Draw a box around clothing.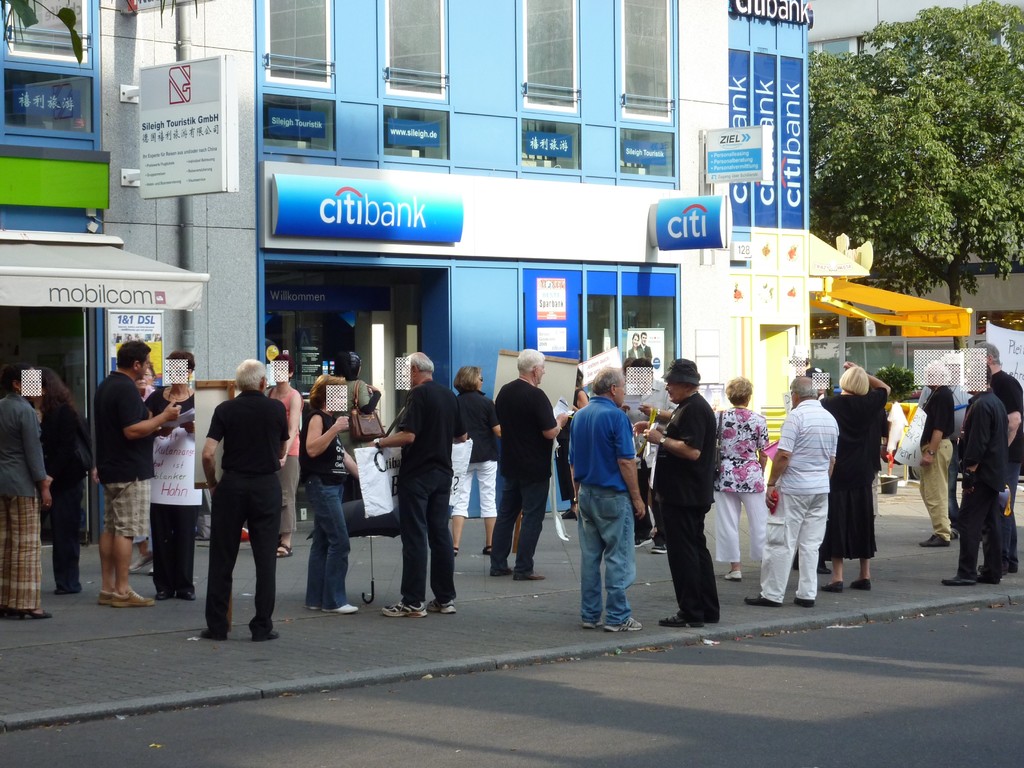
l=655, t=498, r=723, b=625.
